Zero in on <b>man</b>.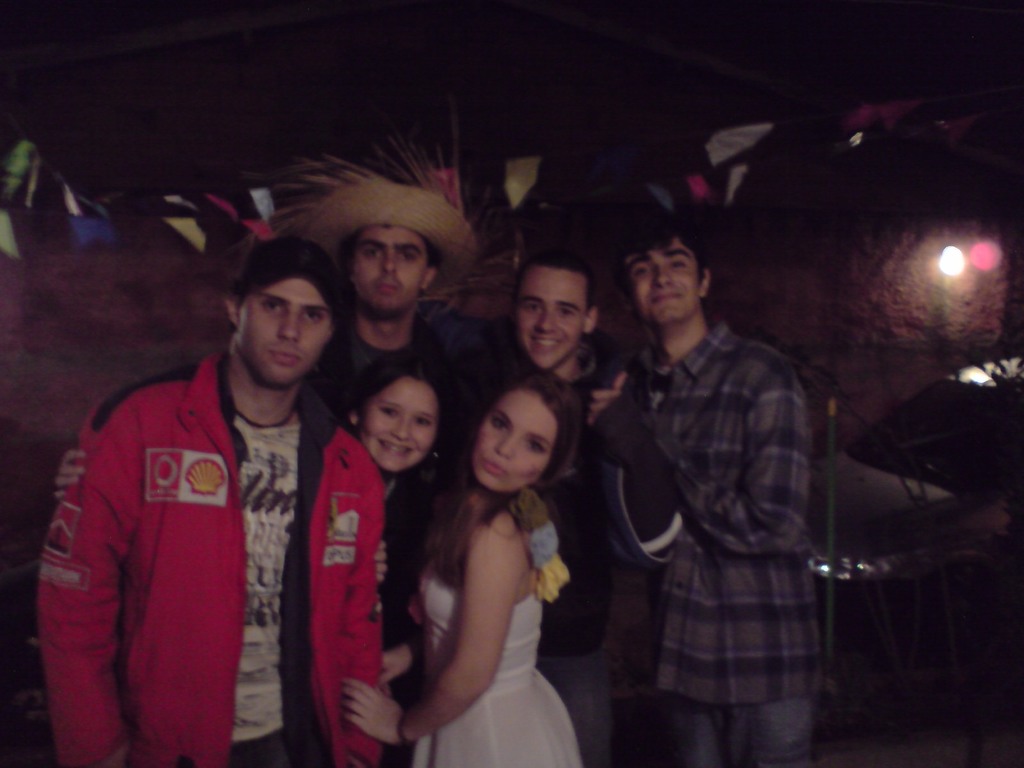
Zeroed in: <bbox>489, 241, 678, 767</bbox>.
